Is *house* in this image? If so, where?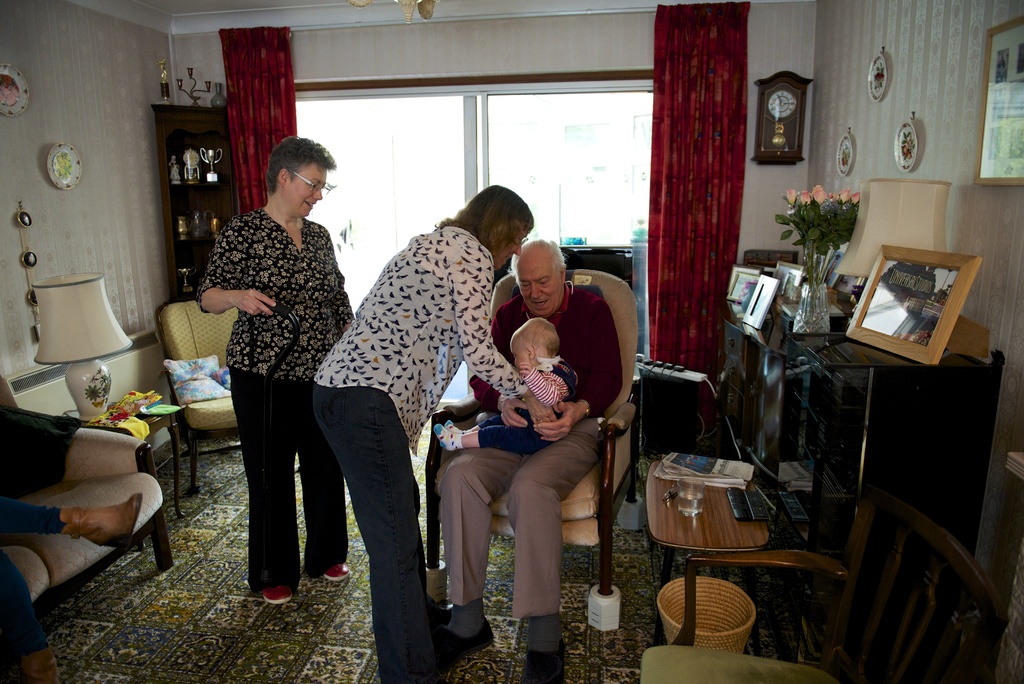
Yes, at [x1=0, y1=0, x2=1023, y2=683].
